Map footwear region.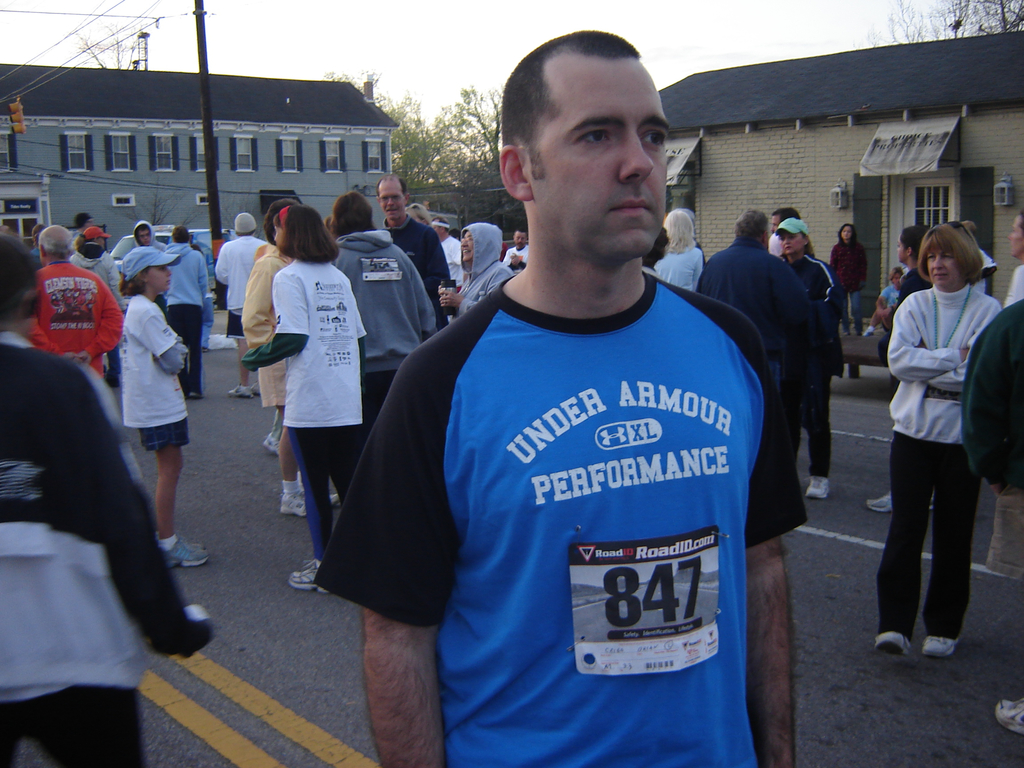
Mapped to x1=995, y1=696, x2=1023, y2=733.
